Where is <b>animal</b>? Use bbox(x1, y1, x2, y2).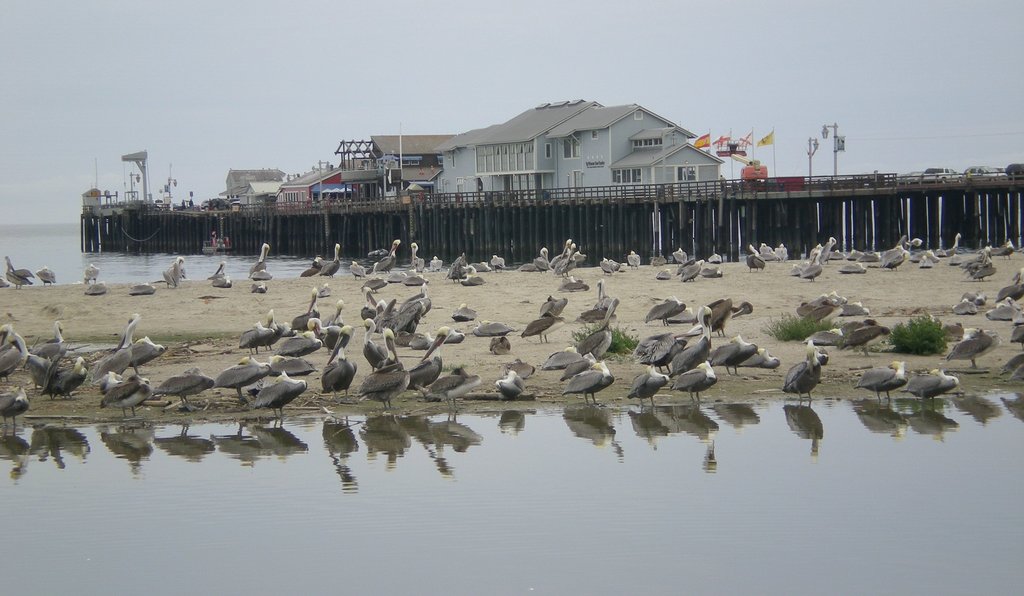
bbox(0, 377, 33, 435).
